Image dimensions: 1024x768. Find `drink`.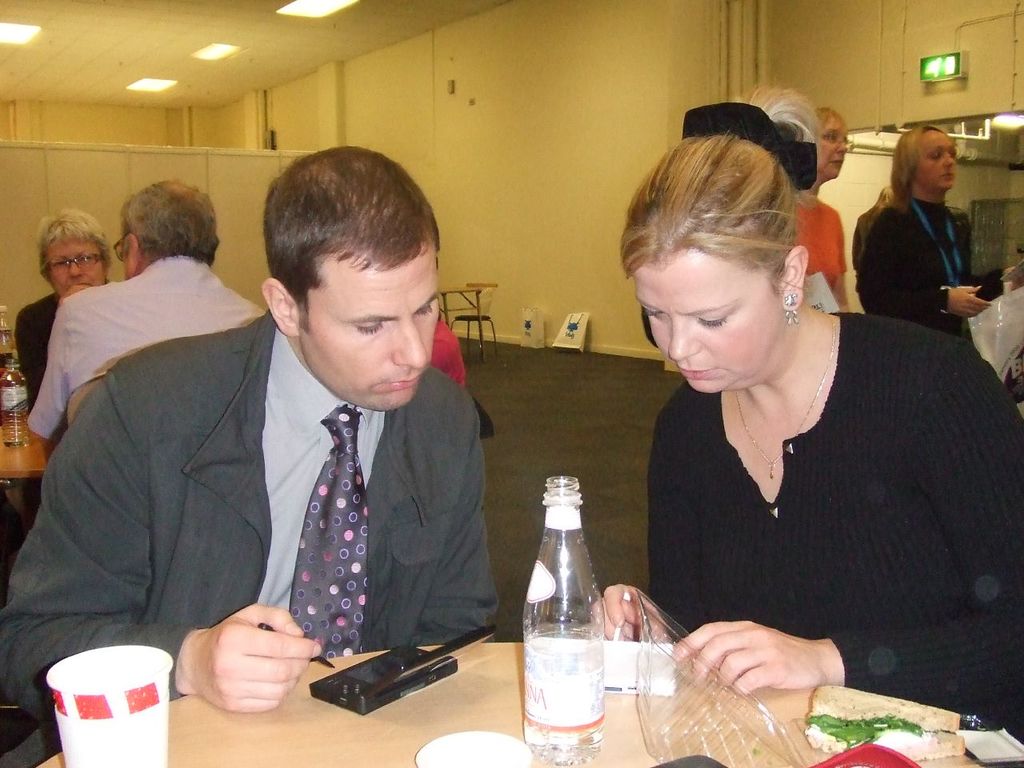
l=520, t=474, r=606, b=766.
